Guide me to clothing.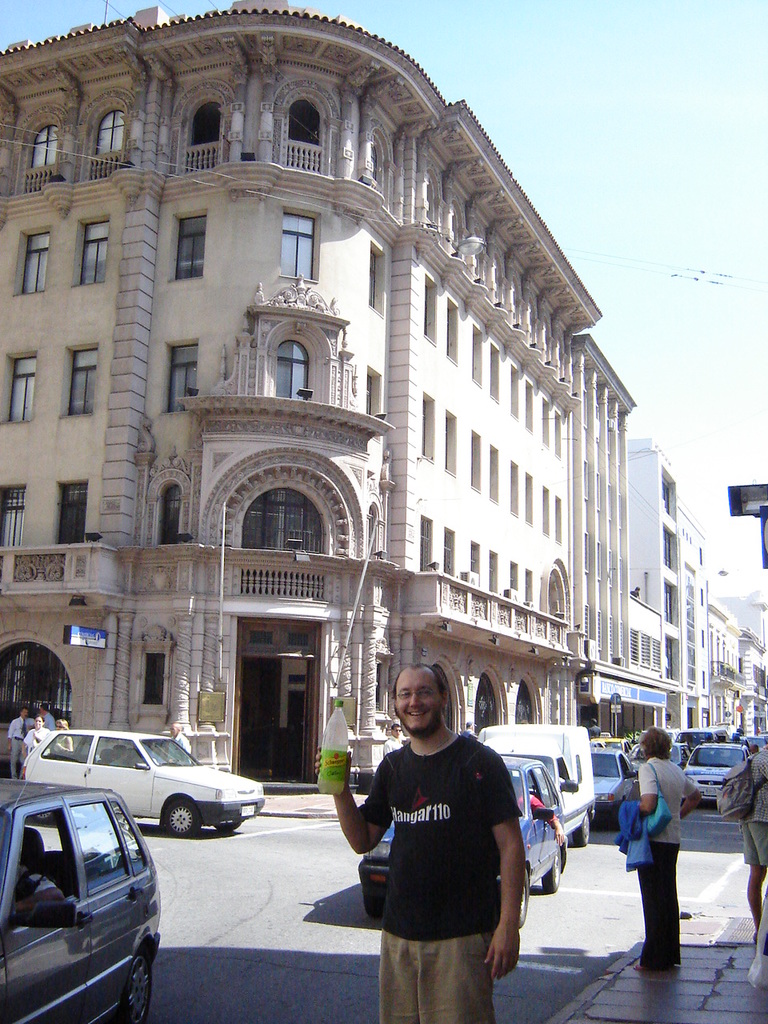
Guidance: region(633, 750, 696, 978).
